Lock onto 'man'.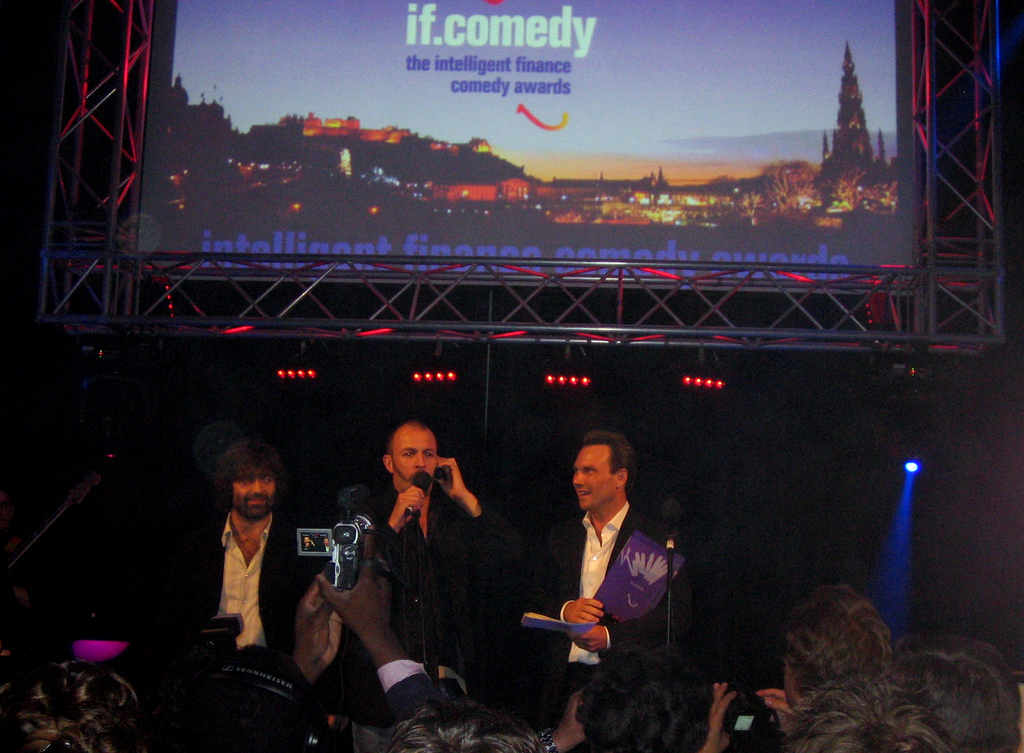
Locked: [335, 429, 492, 669].
